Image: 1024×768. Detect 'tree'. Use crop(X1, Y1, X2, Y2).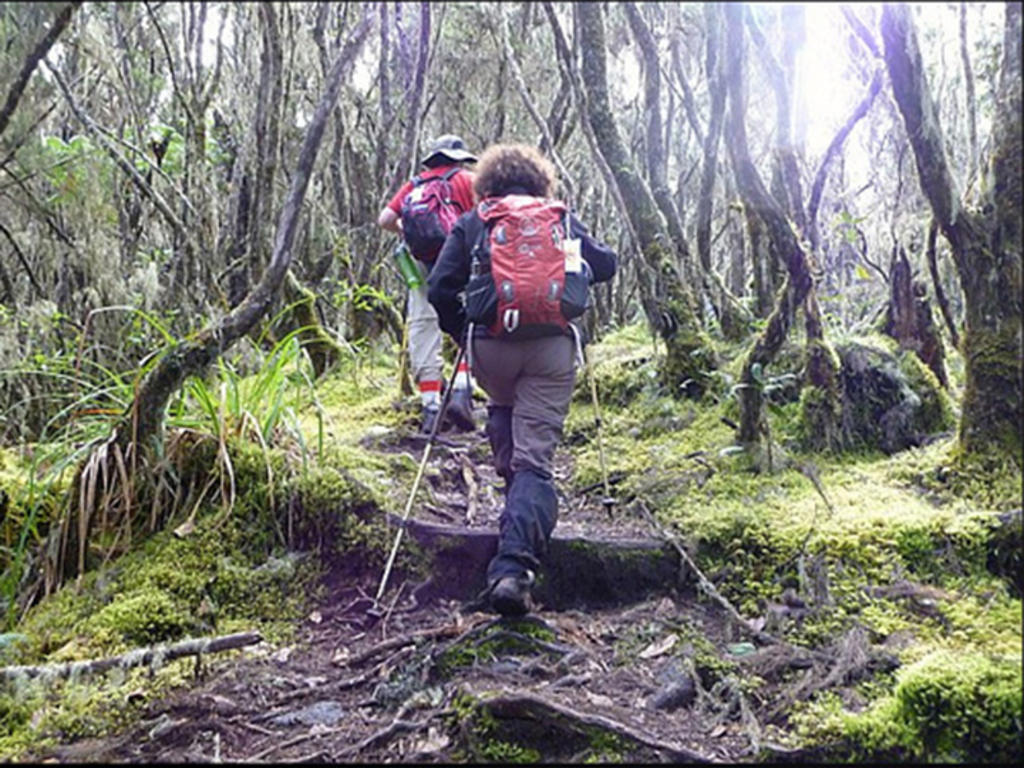
crop(878, 0, 1021, 503).
